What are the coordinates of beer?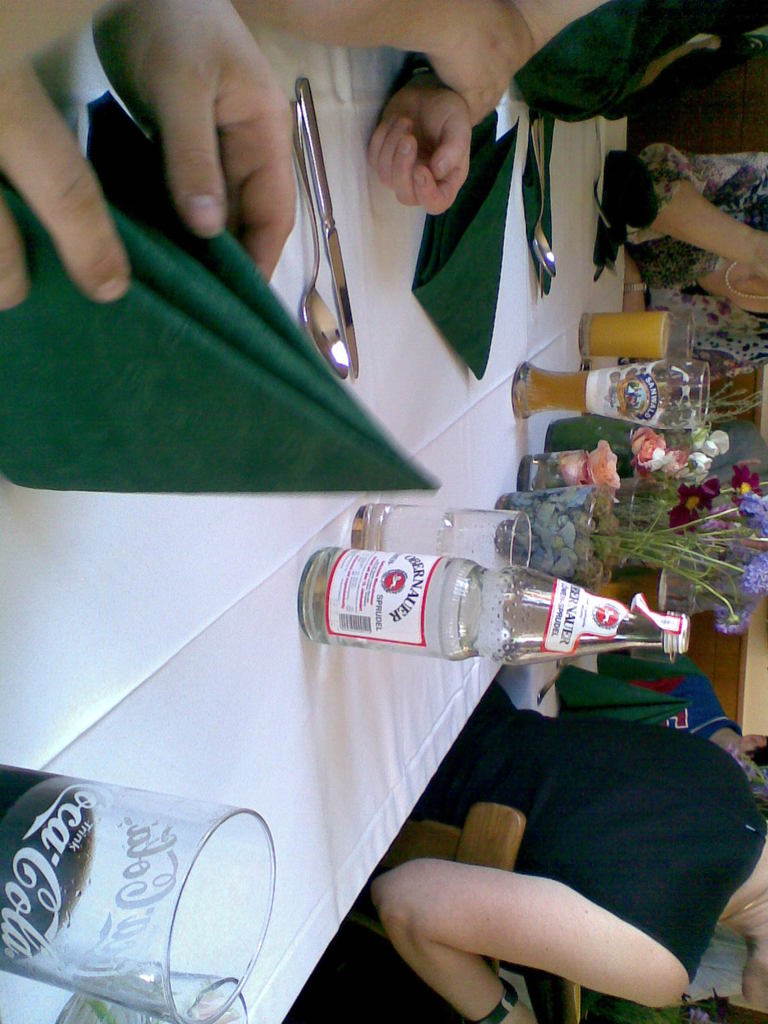
l=518, t=366, r=632, b=429.
